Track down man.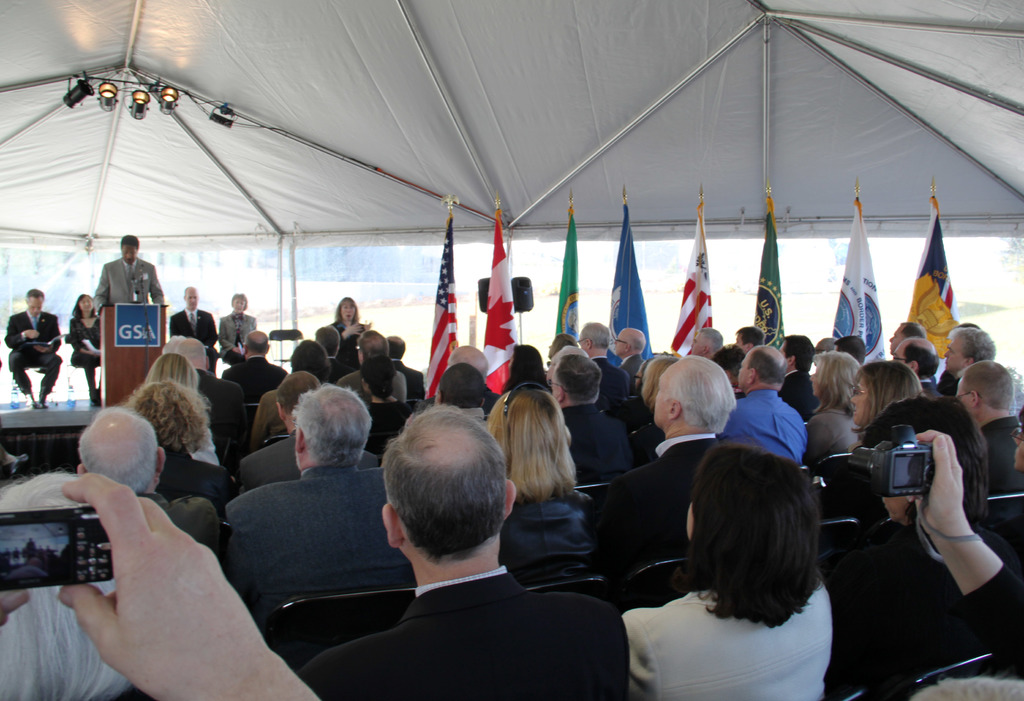
Tracked to detection(337, 327, 407, 437).
